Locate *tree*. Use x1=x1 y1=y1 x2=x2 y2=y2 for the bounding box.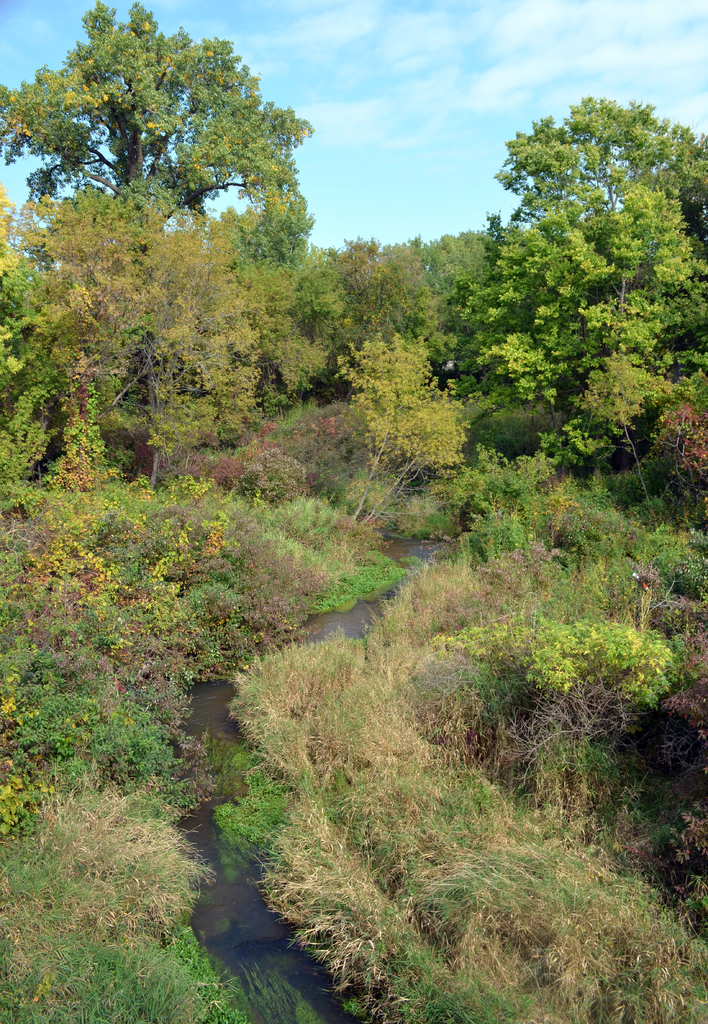
x1=0 y1=0 x2=325 y2=485.
